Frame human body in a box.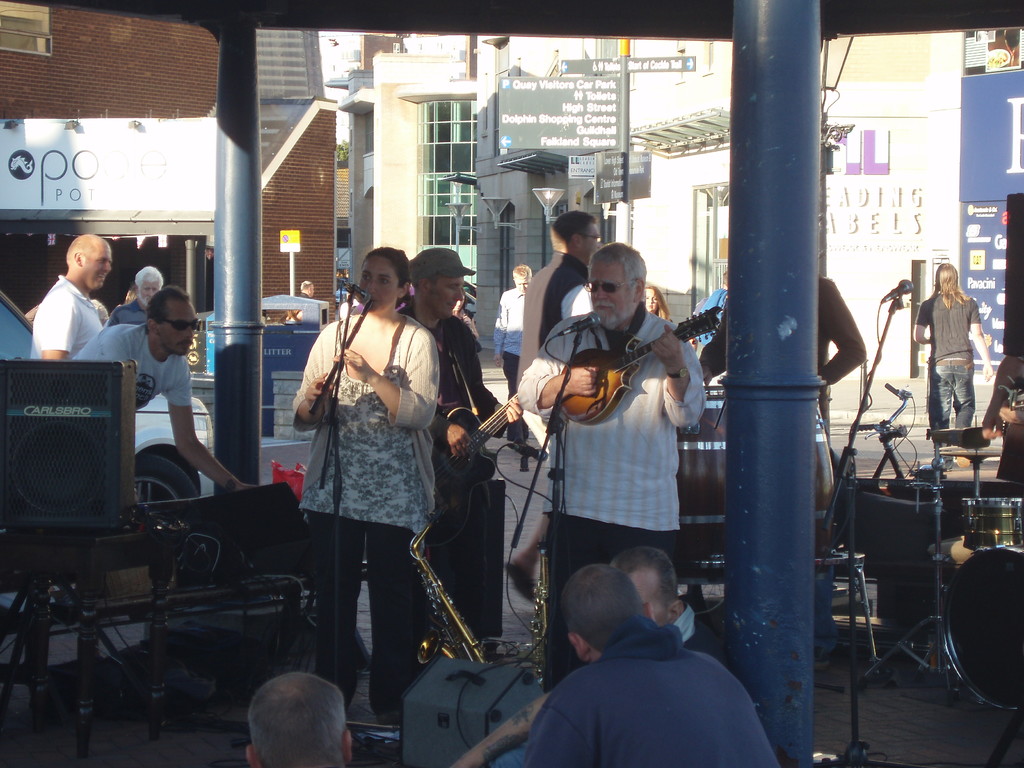
294/278/316/295.
